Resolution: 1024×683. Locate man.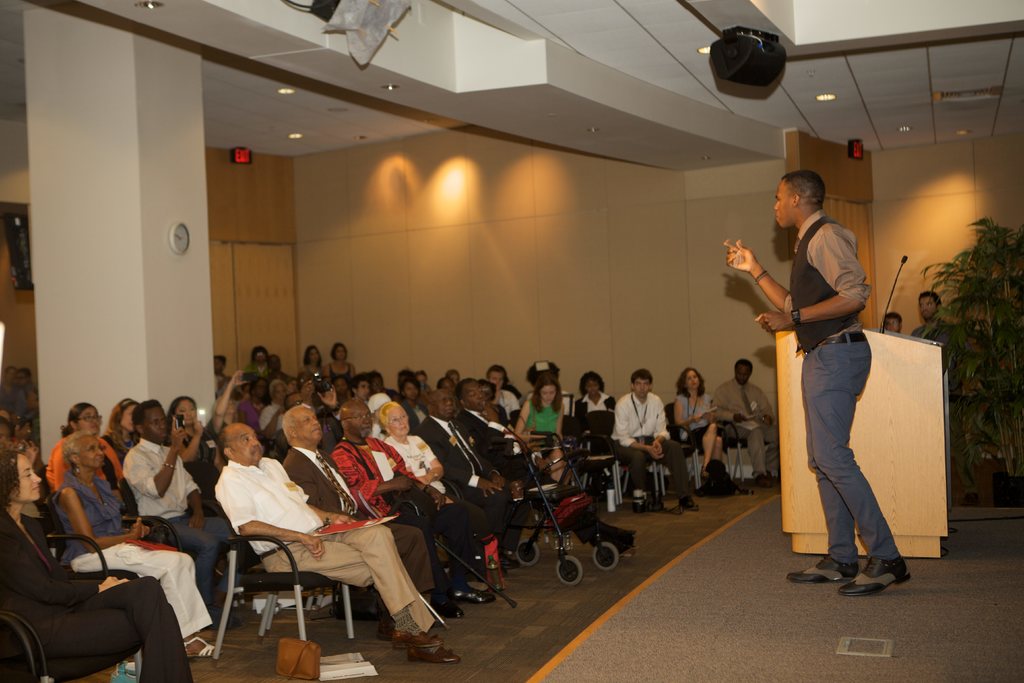
421/390/526/574.
